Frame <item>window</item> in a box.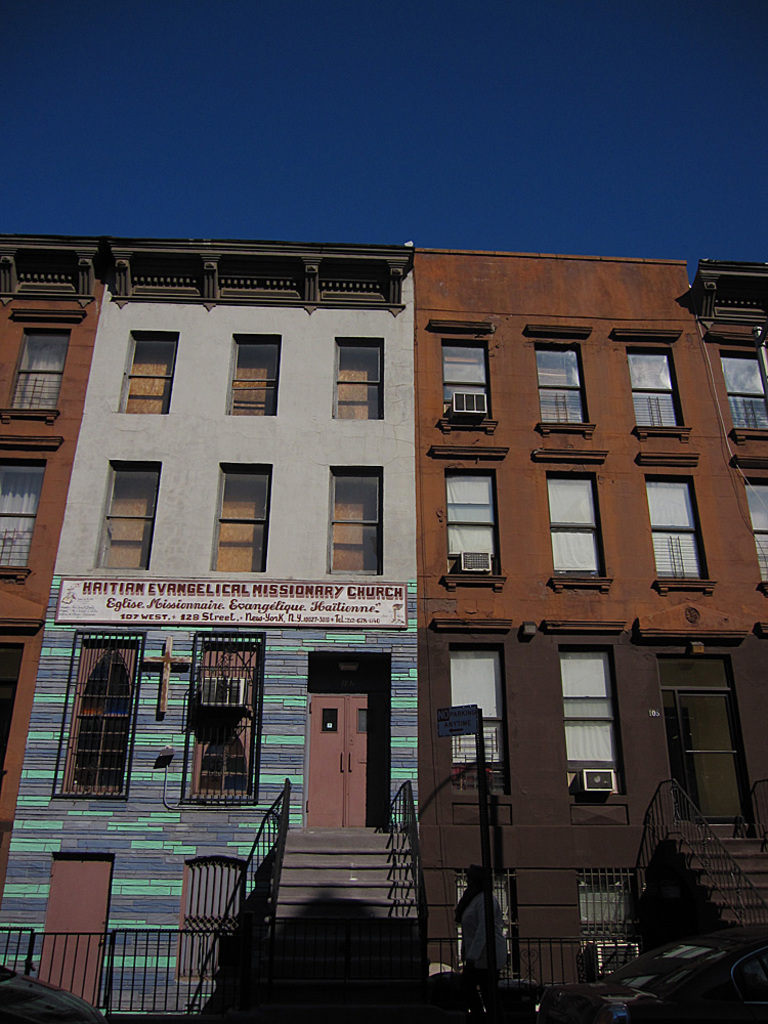
select_region(720, 354, 767, 442).
